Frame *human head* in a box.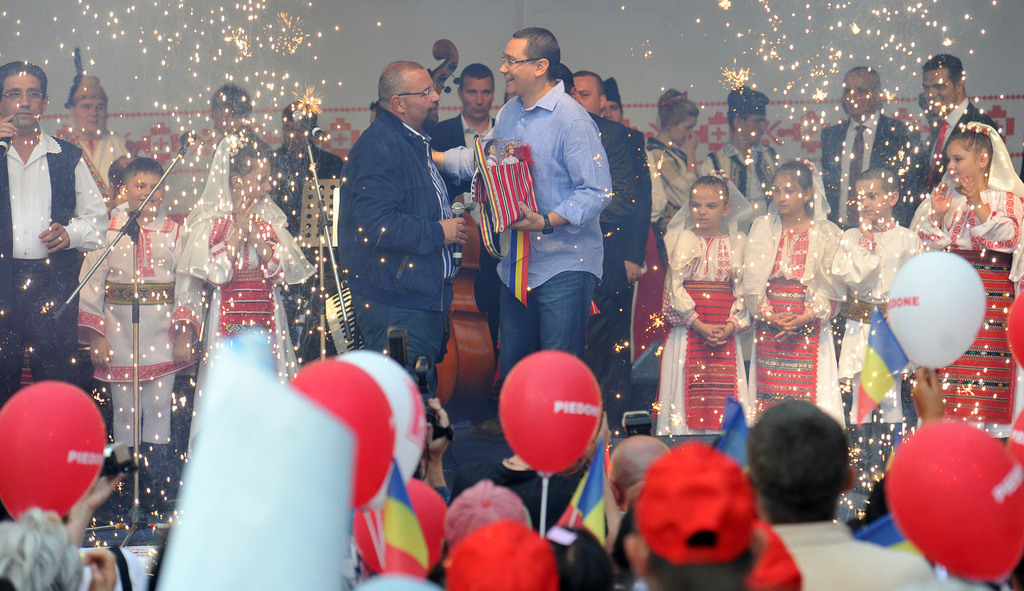
pyautogui.locateOnScreen(947, 130, 996, 185).
